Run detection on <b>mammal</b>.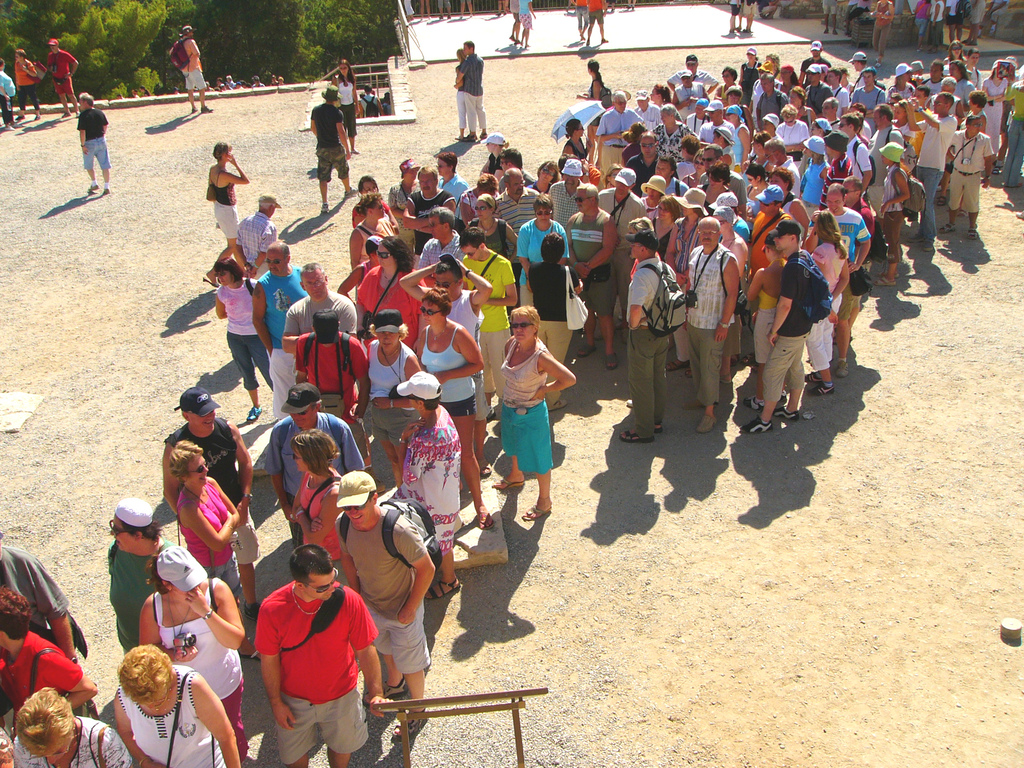
Result: <box>979,0,1009,39</box>.
